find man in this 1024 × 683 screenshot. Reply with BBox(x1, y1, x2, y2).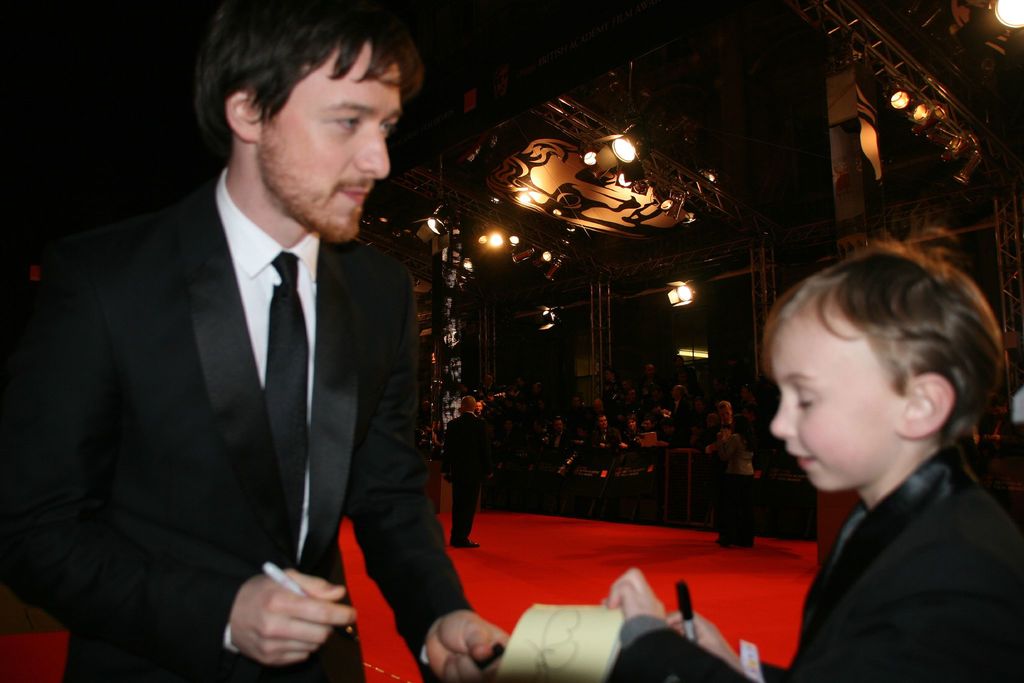
BBox(444, 392, 488, 547).
